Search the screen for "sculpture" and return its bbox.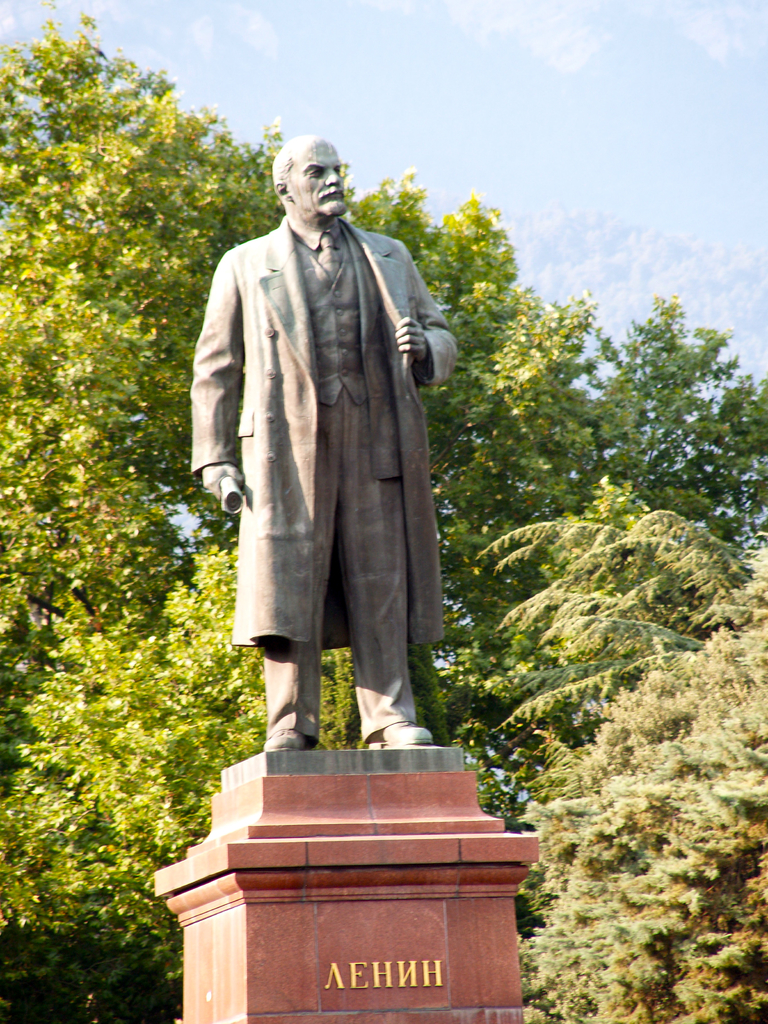
Found: 188, 125, 467, 755.
